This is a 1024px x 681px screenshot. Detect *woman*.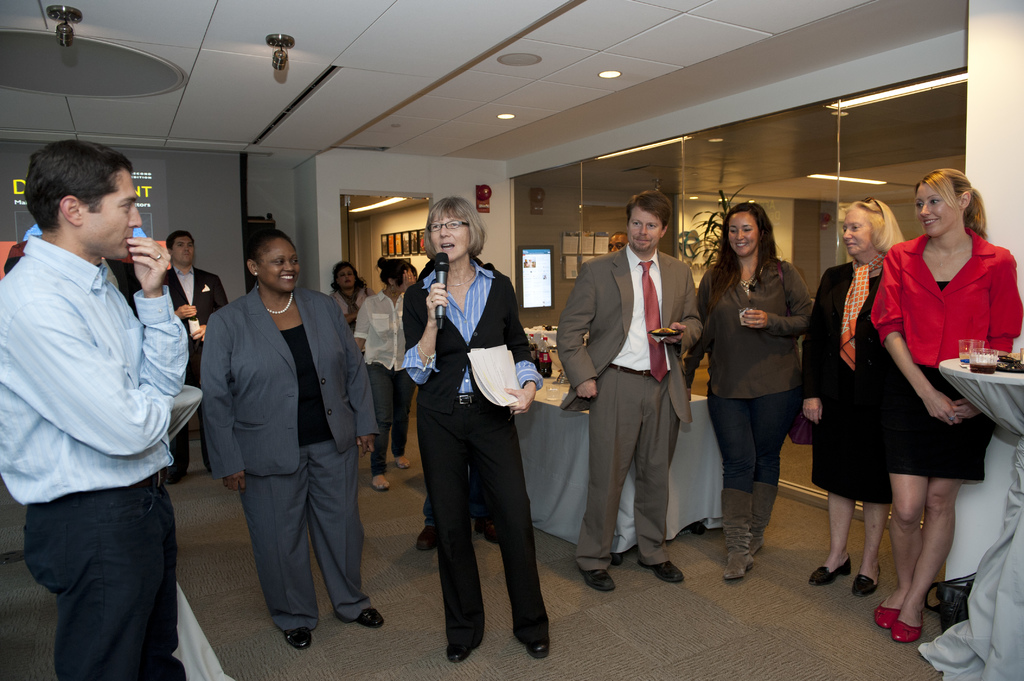
[x1=332, y1=258, x2=375, y2=318].
